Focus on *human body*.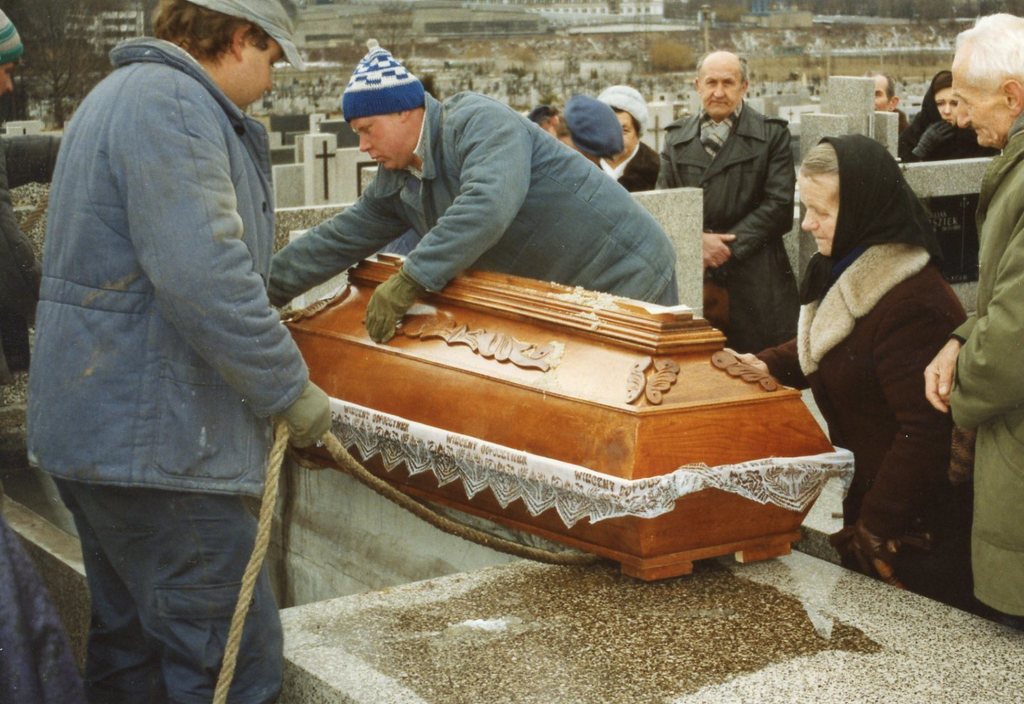
Focused at 265/90/683/346.
